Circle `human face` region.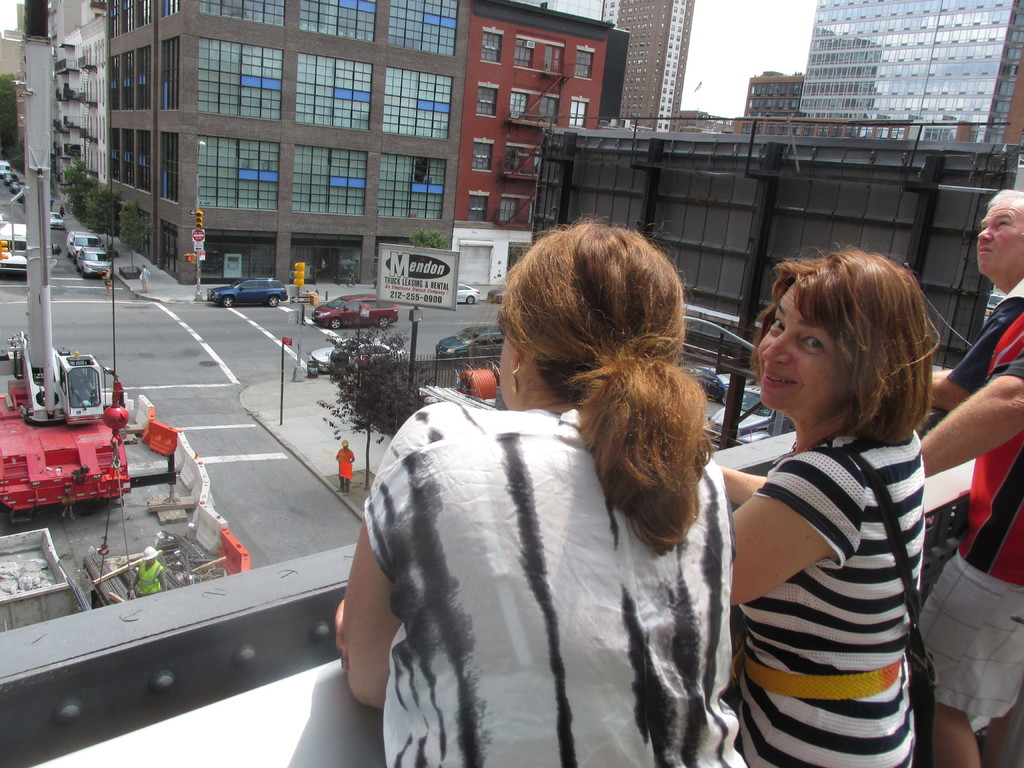
Region: x1=759 y1=284 x2=848 y2=412.
